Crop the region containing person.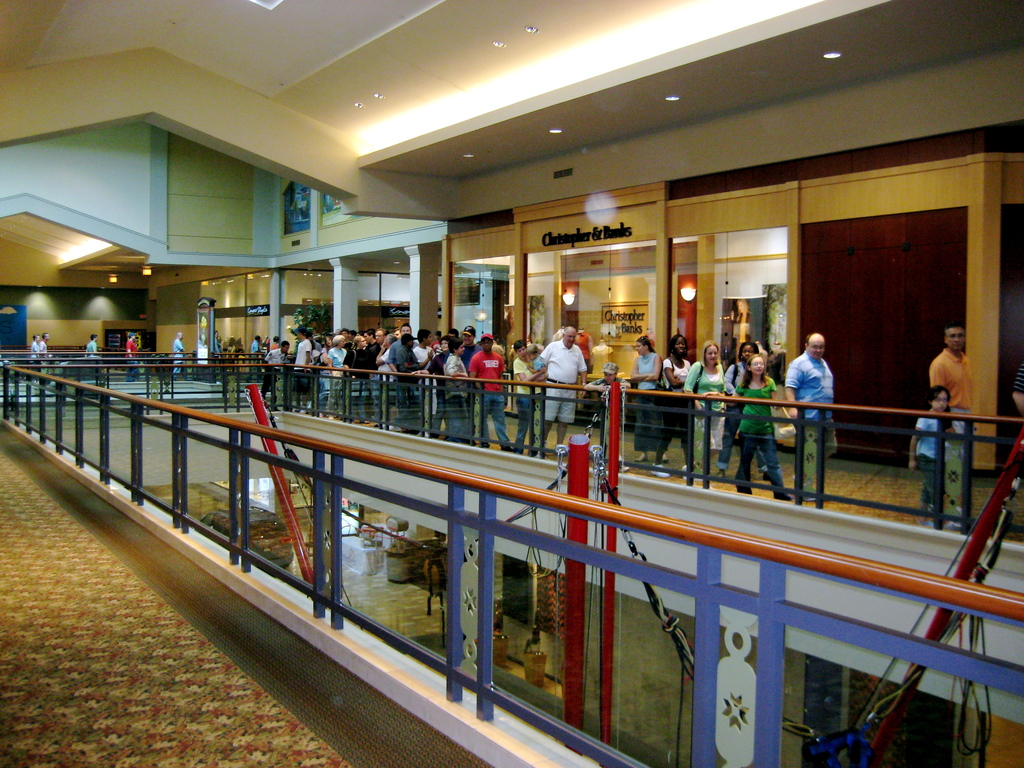
Crop region: bbox(32, 332, 44, 380).
